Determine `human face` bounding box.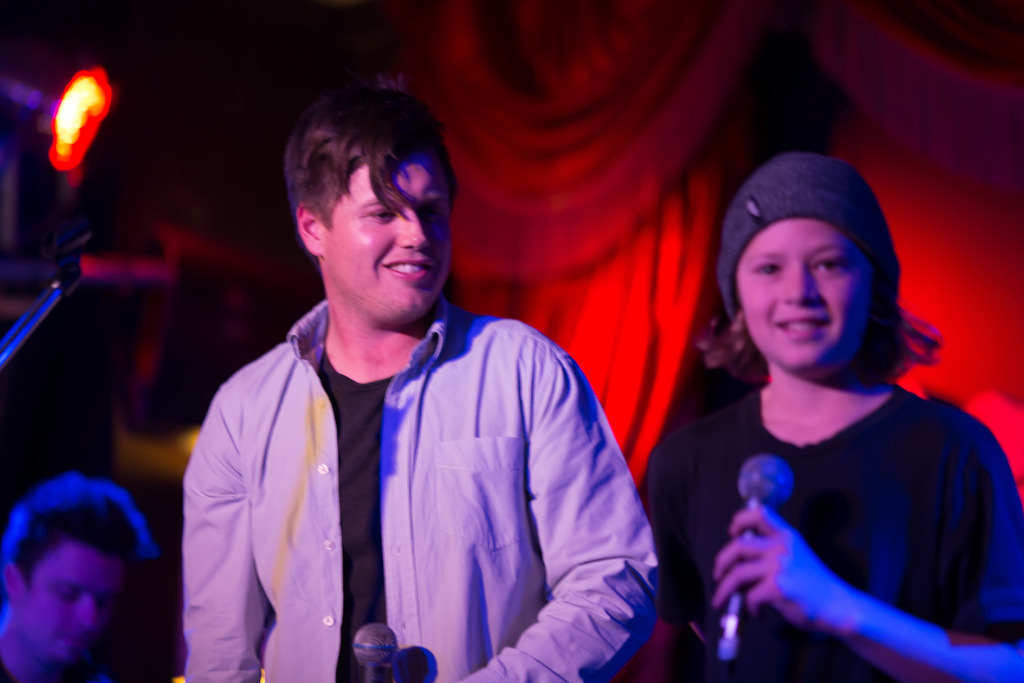
Determined: {"x1": 320, "y1": 154, "x2": 452, "y2": 313}.
